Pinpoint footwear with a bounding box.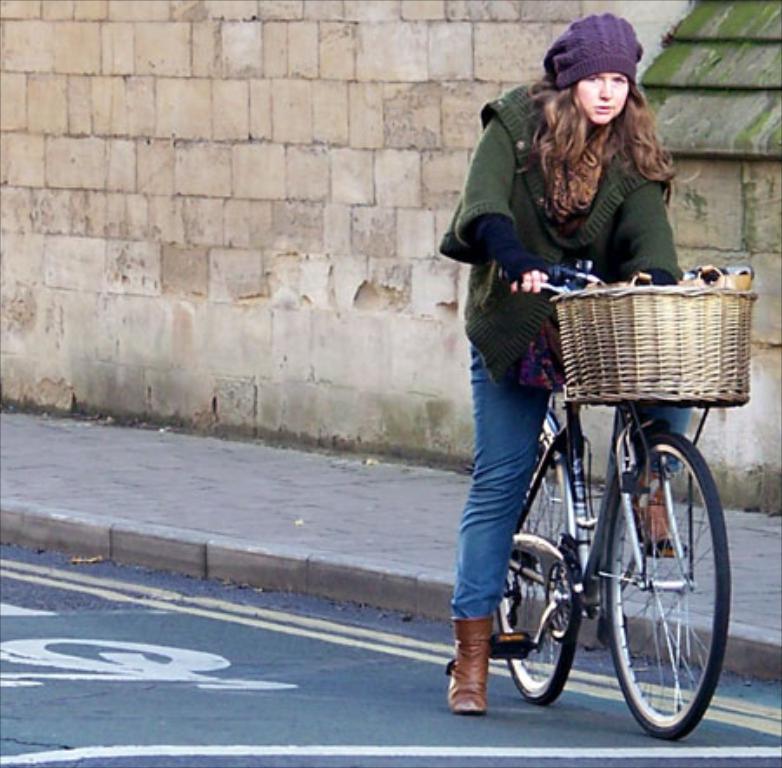
left=454, top=620, right=509, bottom=725.
